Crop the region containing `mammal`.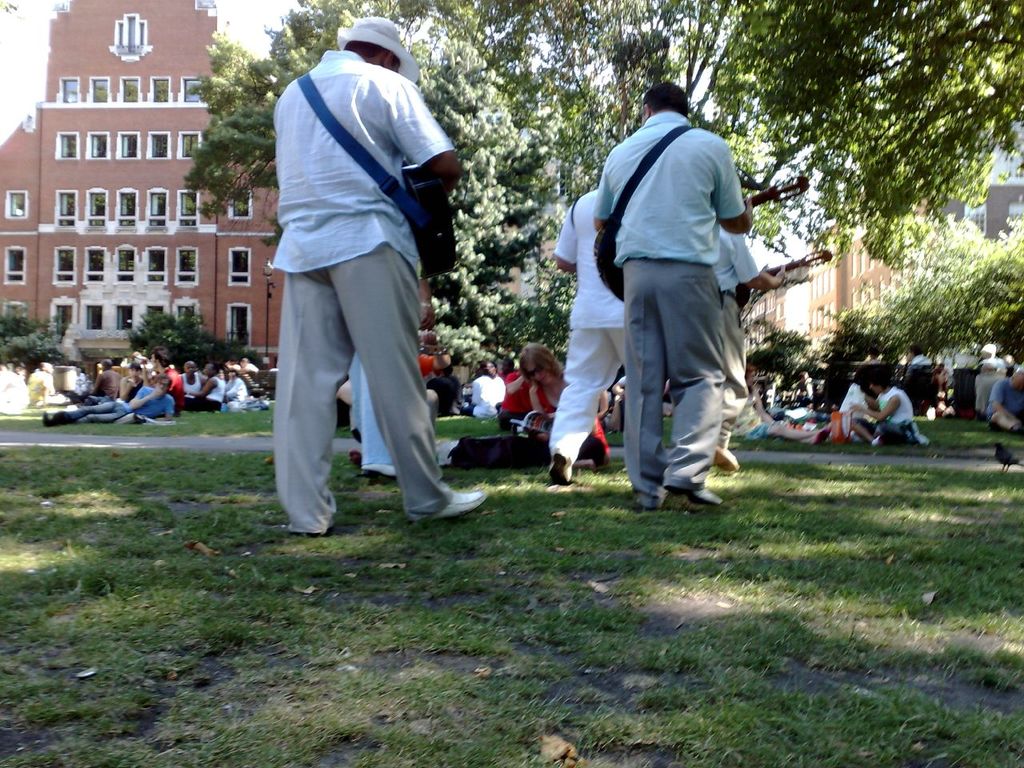
Crop region: <bbox>730, 386, 830, 442</bbox>.
